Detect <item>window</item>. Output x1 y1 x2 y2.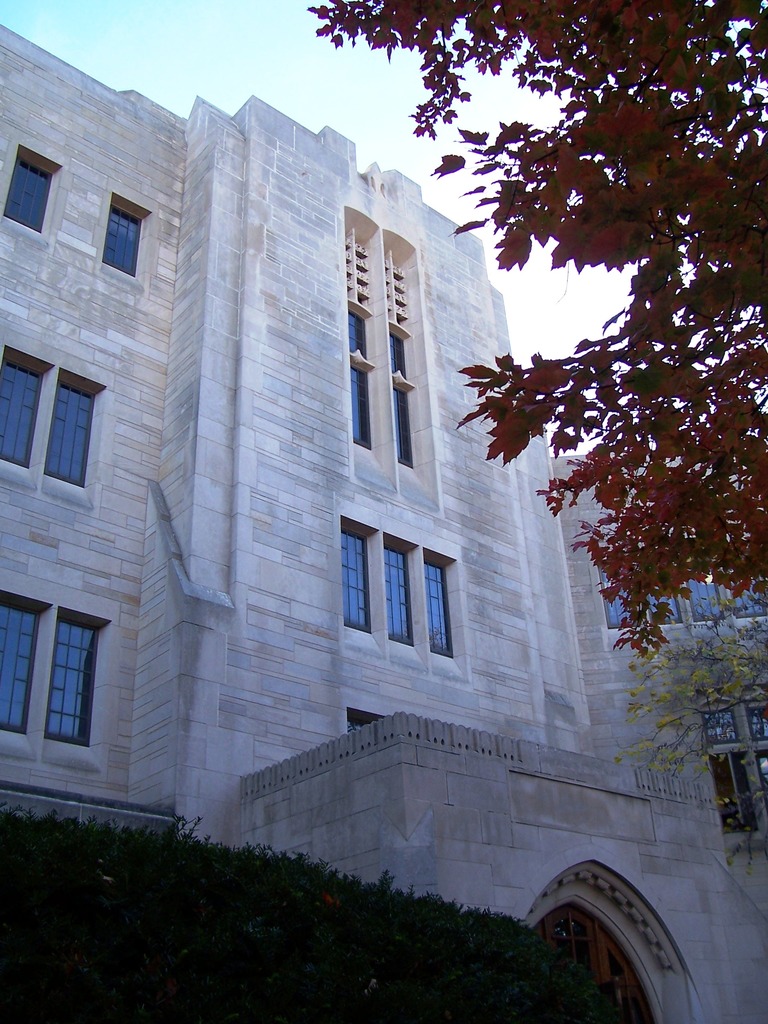
394 384 417 466.
